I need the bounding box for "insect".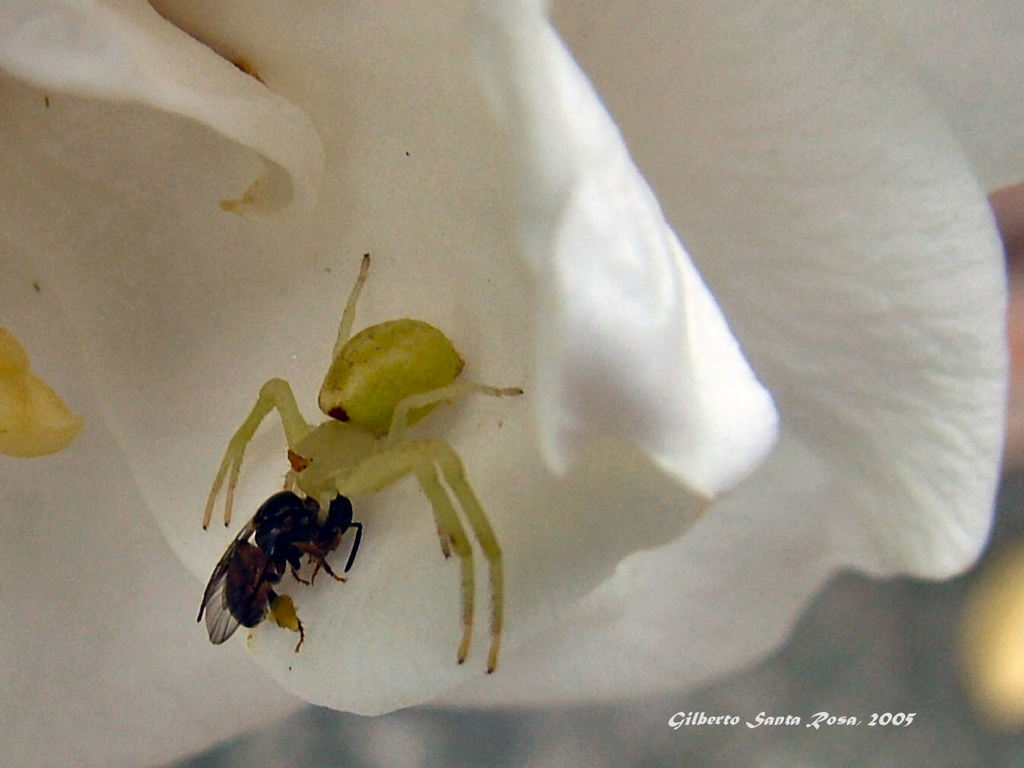
Here it is: {"left": 195, "top": 250, "right": 525, "bottom": 677}.
